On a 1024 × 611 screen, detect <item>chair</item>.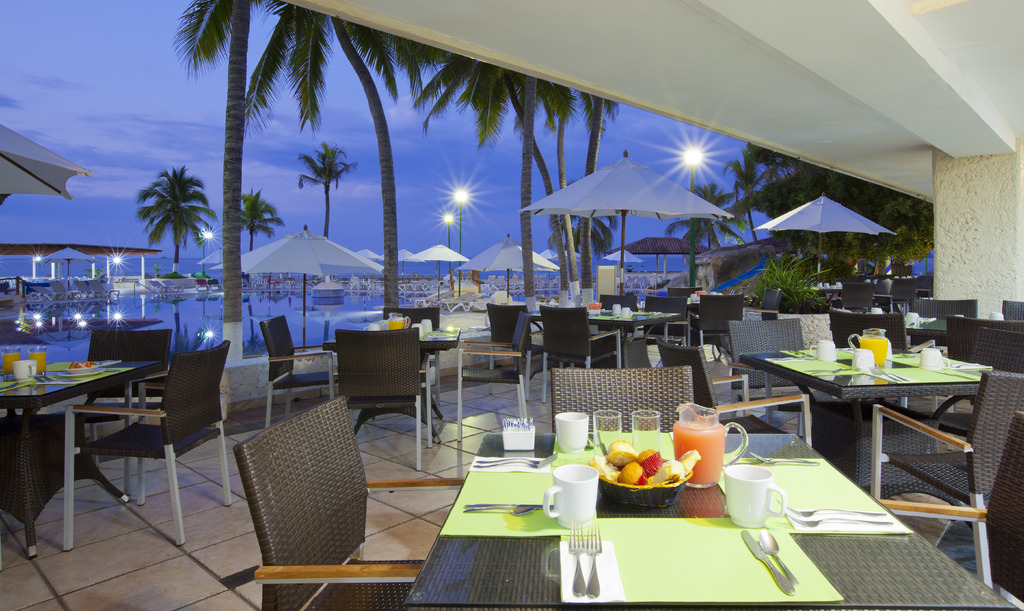
box(648, 300, 696, 346).
